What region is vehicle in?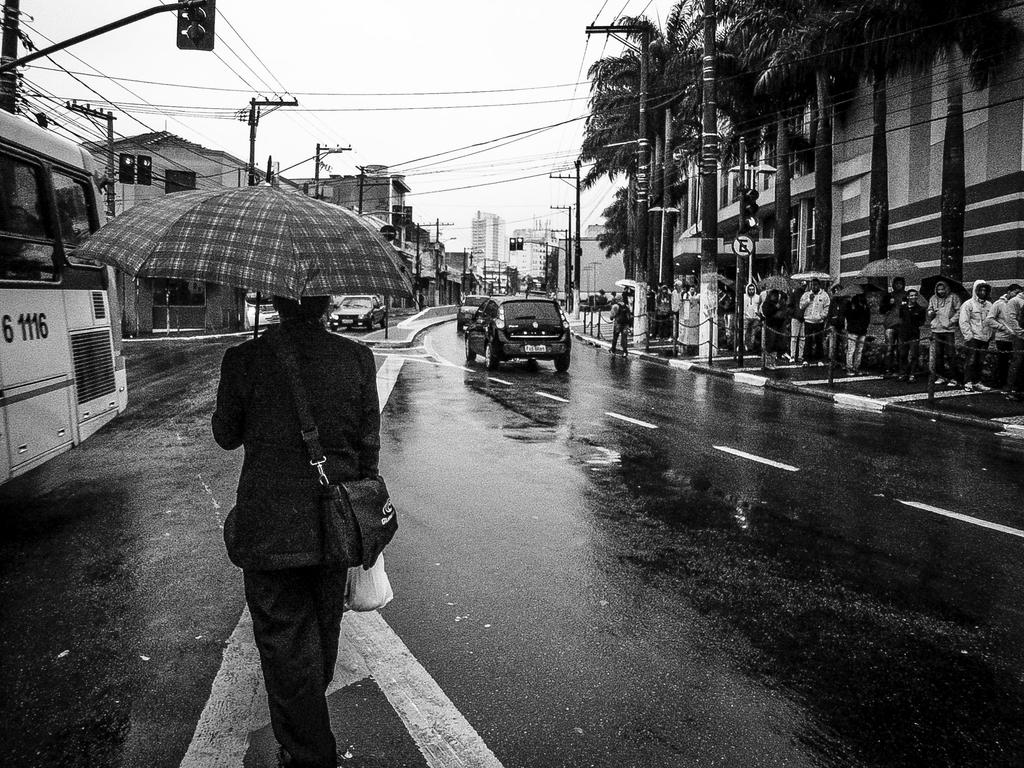
l=327, t=294, r=387, b=333.
